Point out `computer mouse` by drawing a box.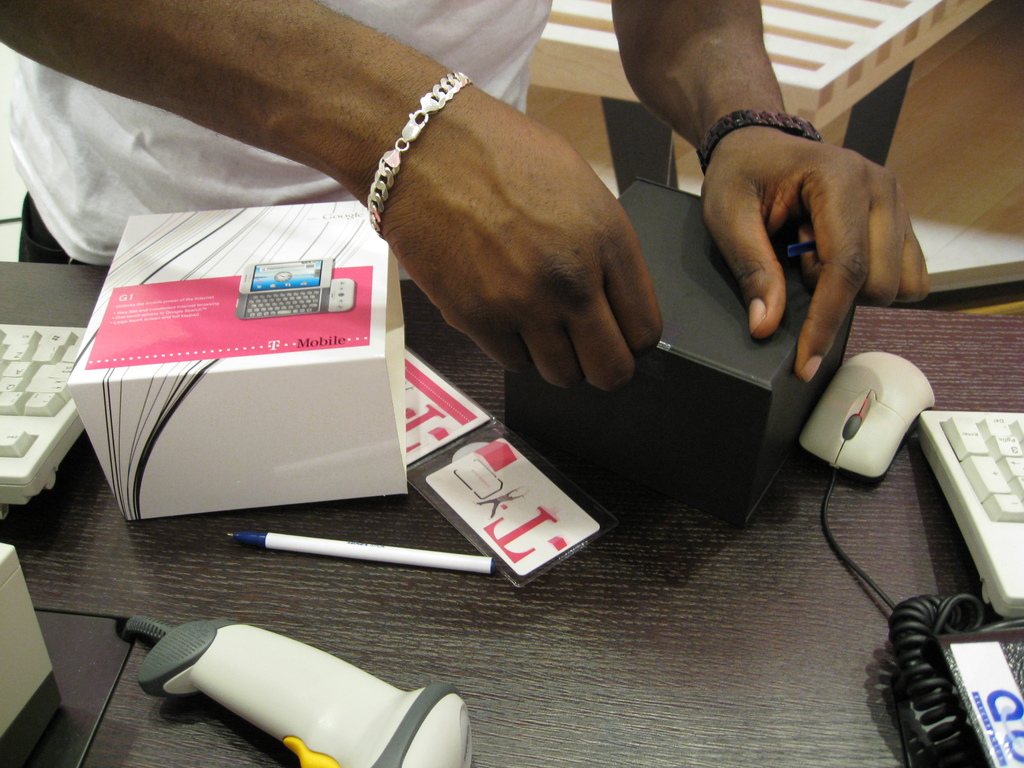
select_region(796, 347, 933, 477).
